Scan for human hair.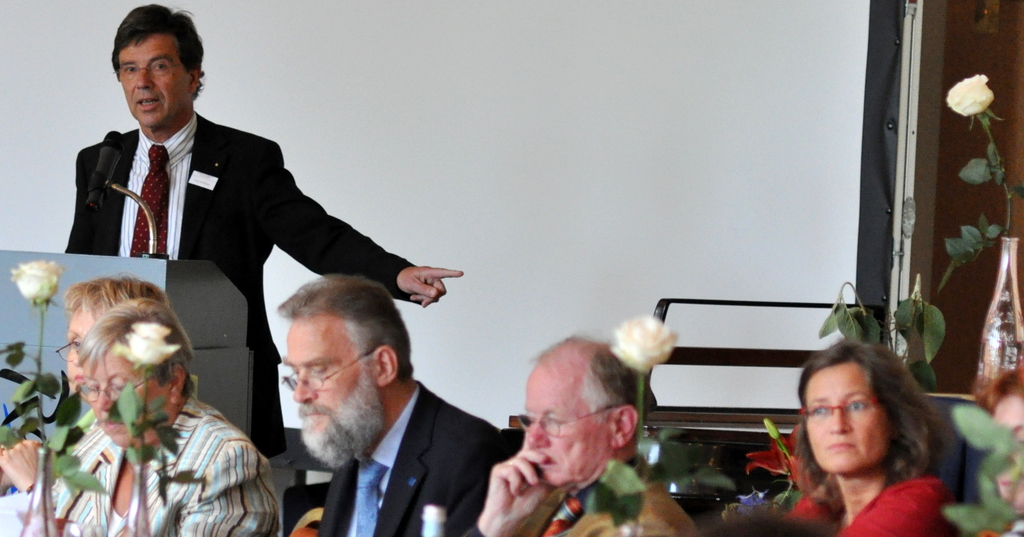
Scan result: (x1=532, y1=329, x2=652, y2=432).
